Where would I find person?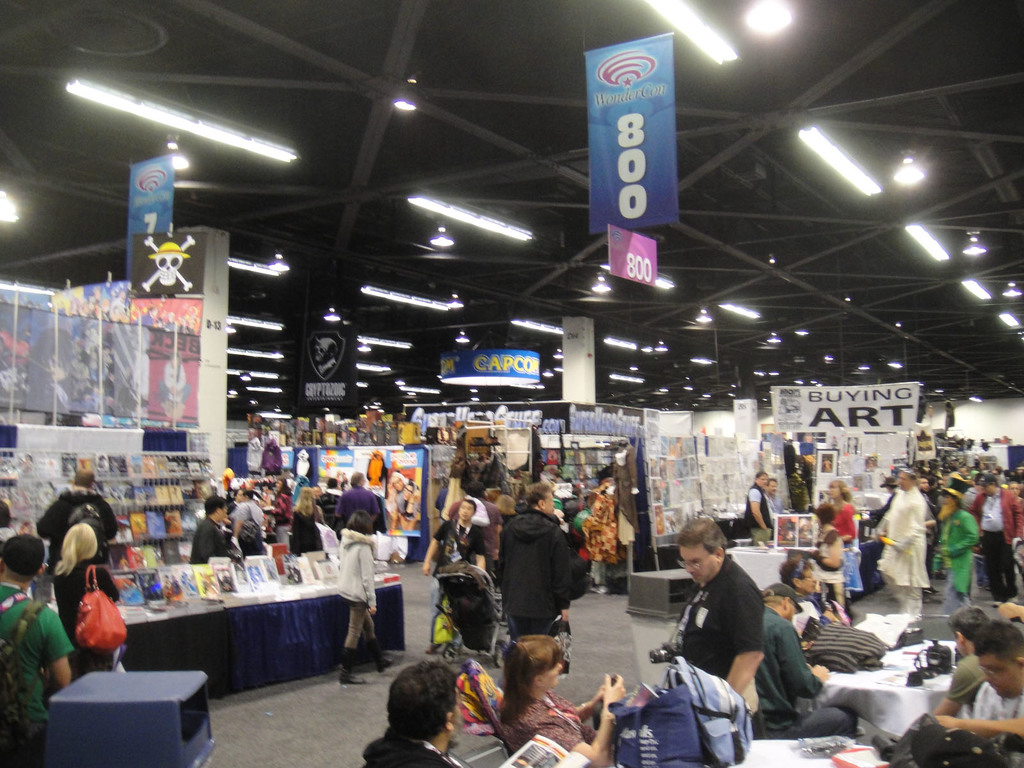
At (49,521,129,681).
